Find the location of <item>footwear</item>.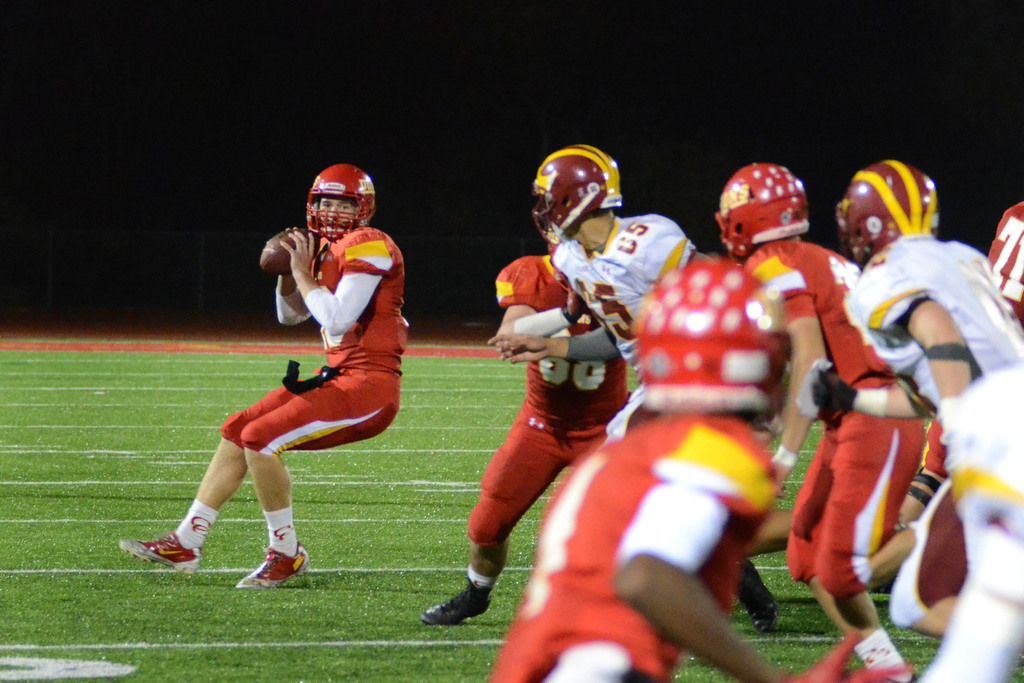
Location: detection(116, 532, 206, 580).
